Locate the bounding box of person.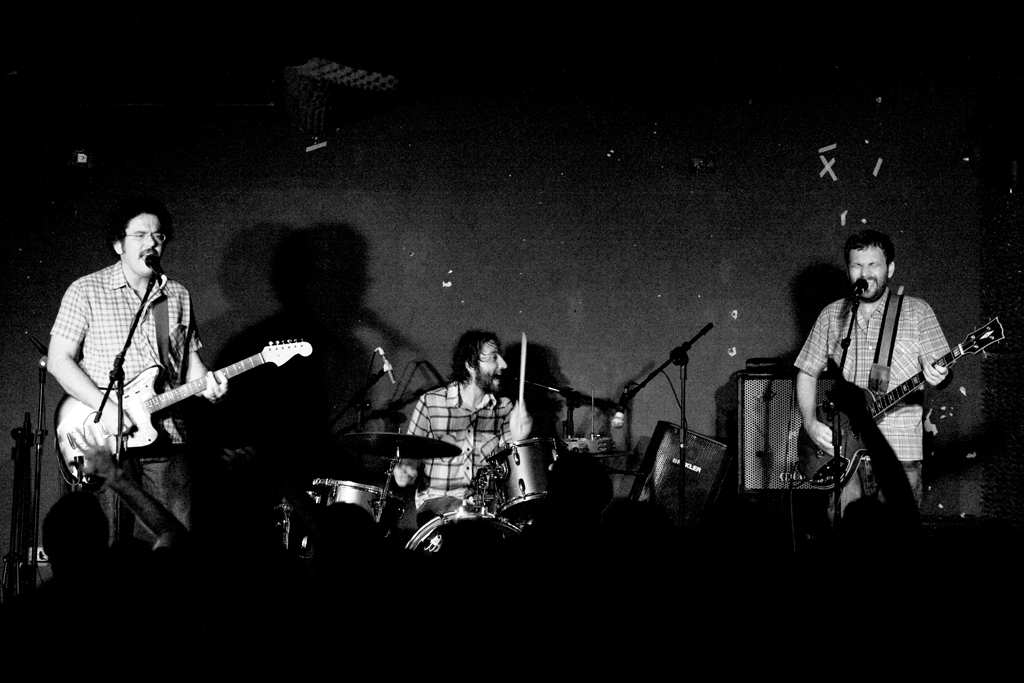
Bounding box: (x1=400, y1=331, x2=521, y2=582).
